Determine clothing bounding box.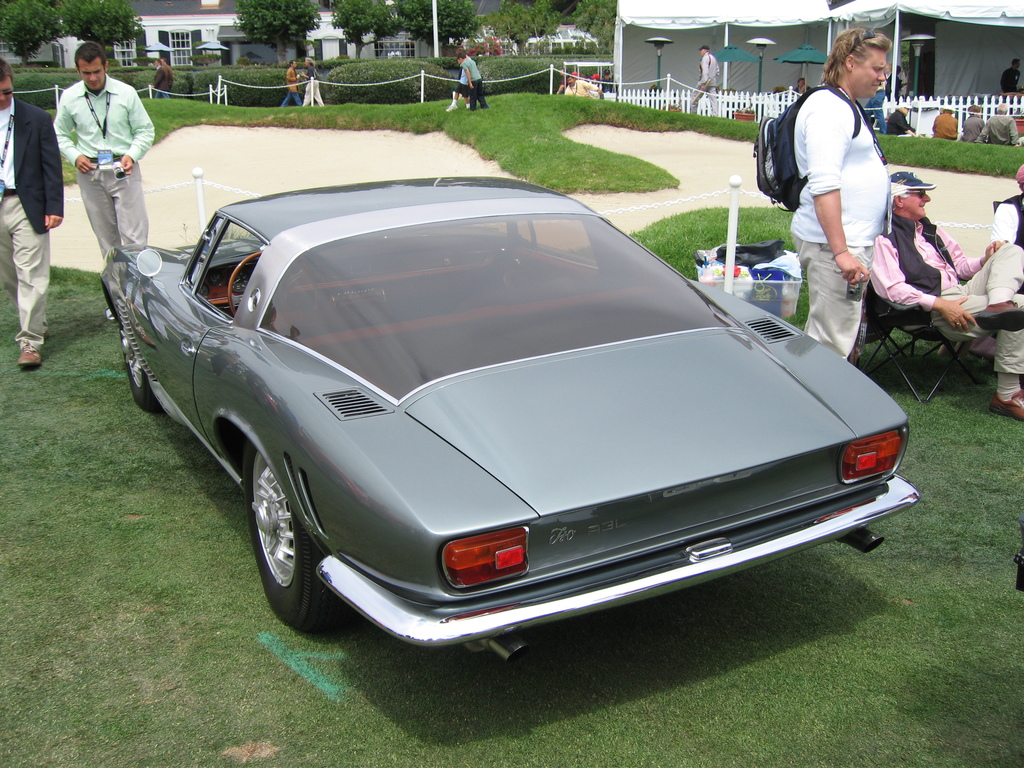
Determined: locate(991, 191, 1023, 248).
